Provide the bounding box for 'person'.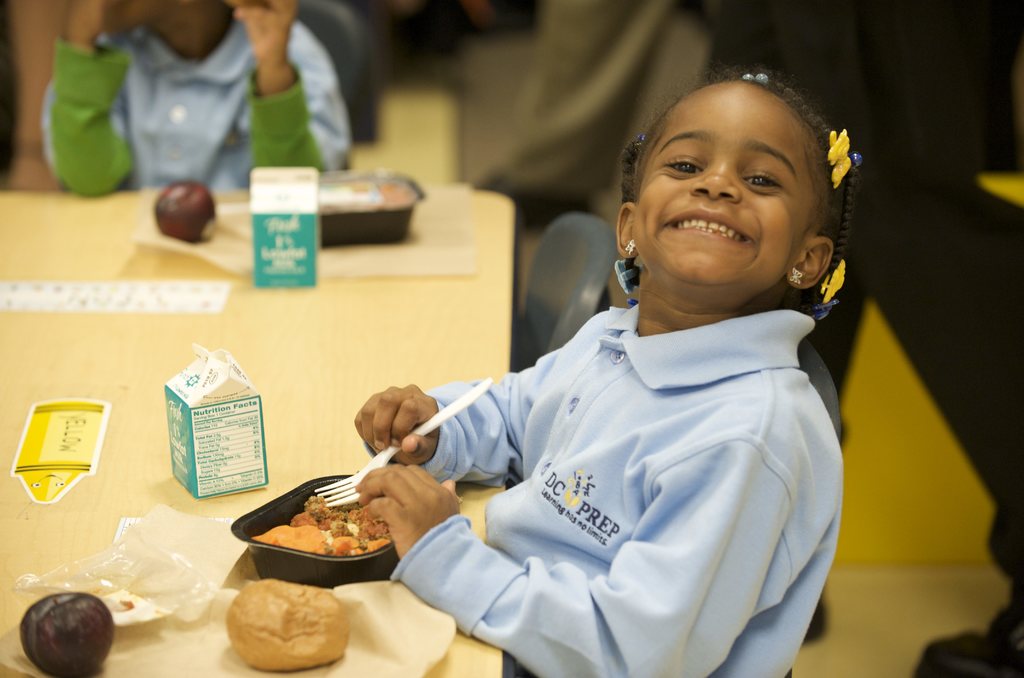
295, 79, 876, 666.
